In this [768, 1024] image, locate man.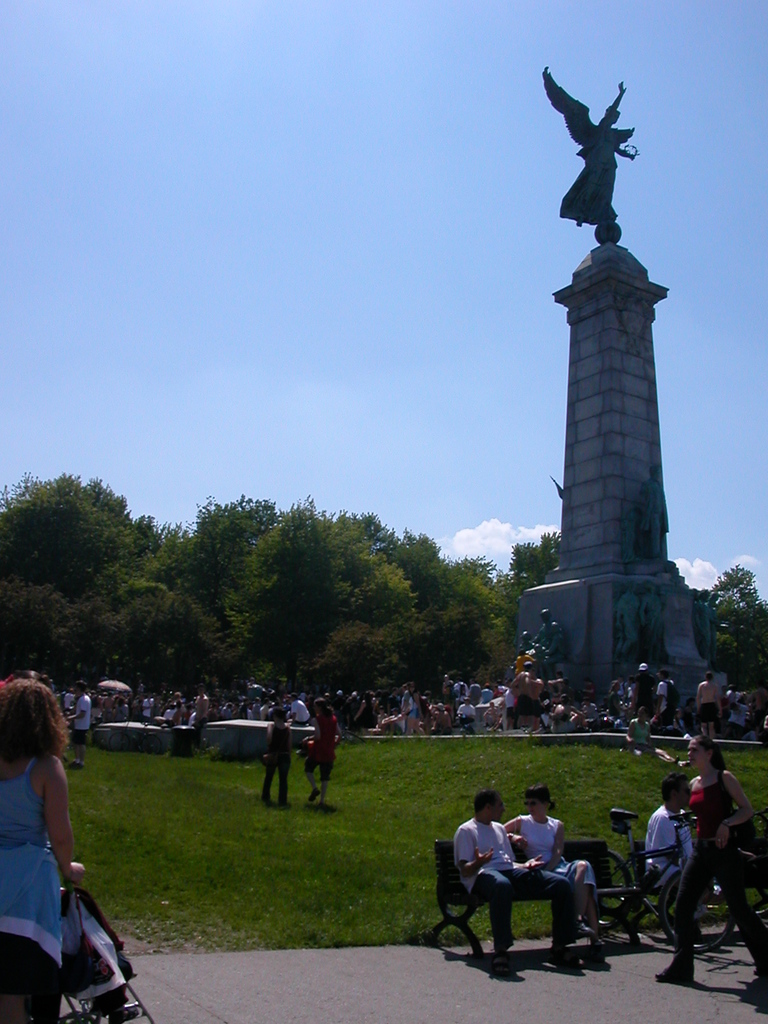
Bounding box: 511:662:537:727.
